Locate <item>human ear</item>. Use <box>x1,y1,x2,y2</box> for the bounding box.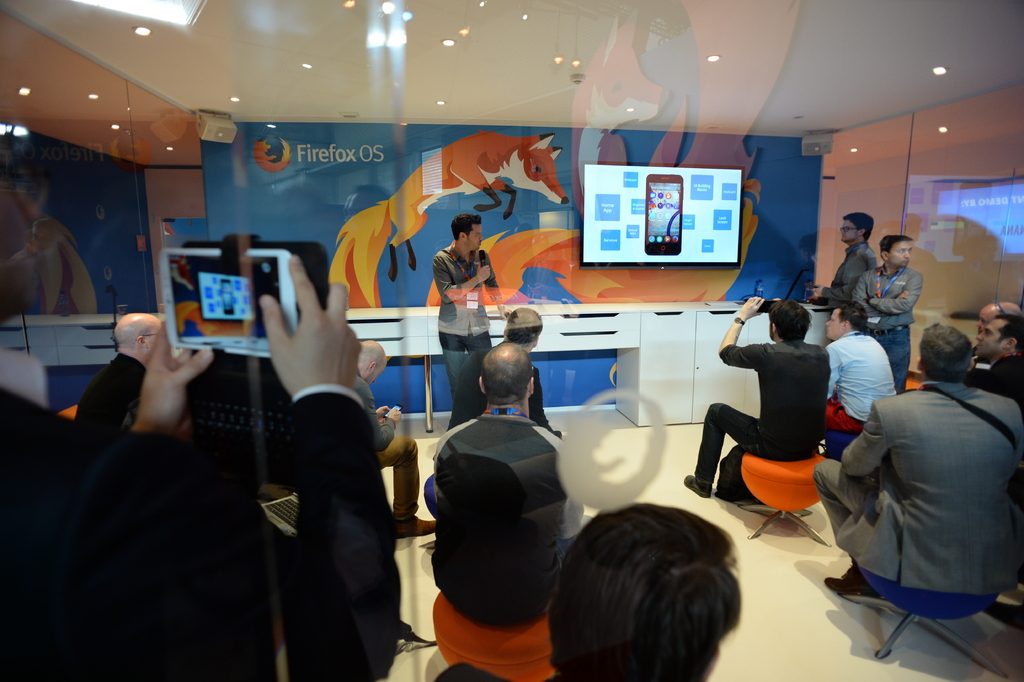
<box>769,324,776,339</box>.
